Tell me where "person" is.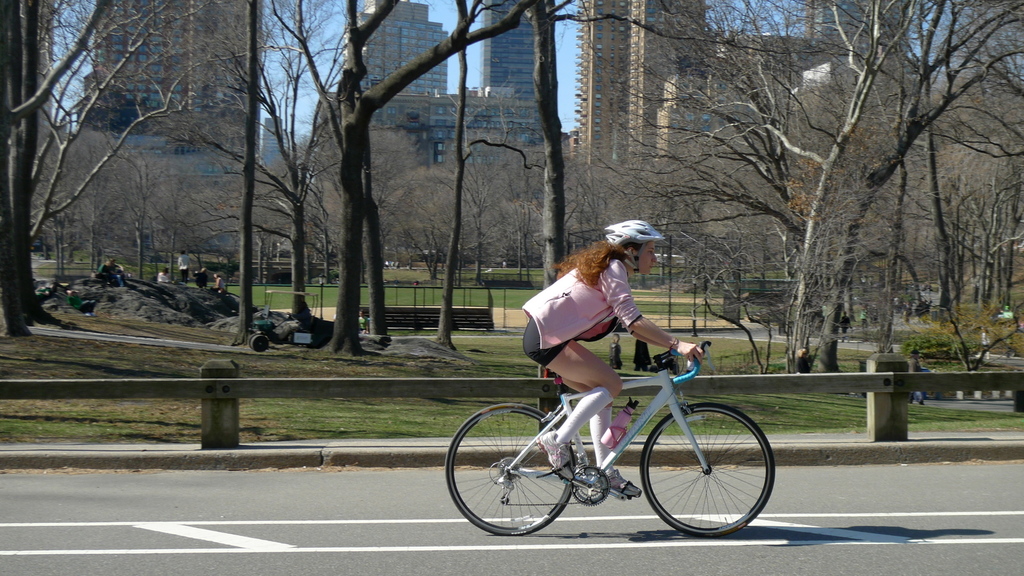
"person" is at <box>95,260,118,286</box>.
